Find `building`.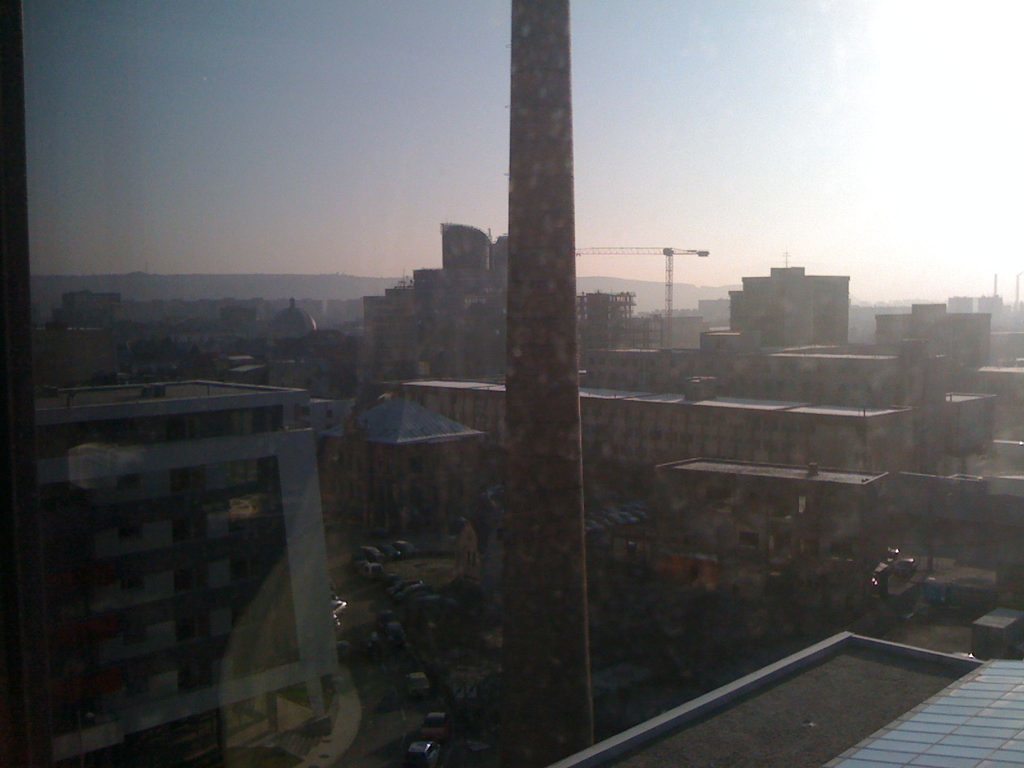
l=363, t=226, r=511, b=357.
